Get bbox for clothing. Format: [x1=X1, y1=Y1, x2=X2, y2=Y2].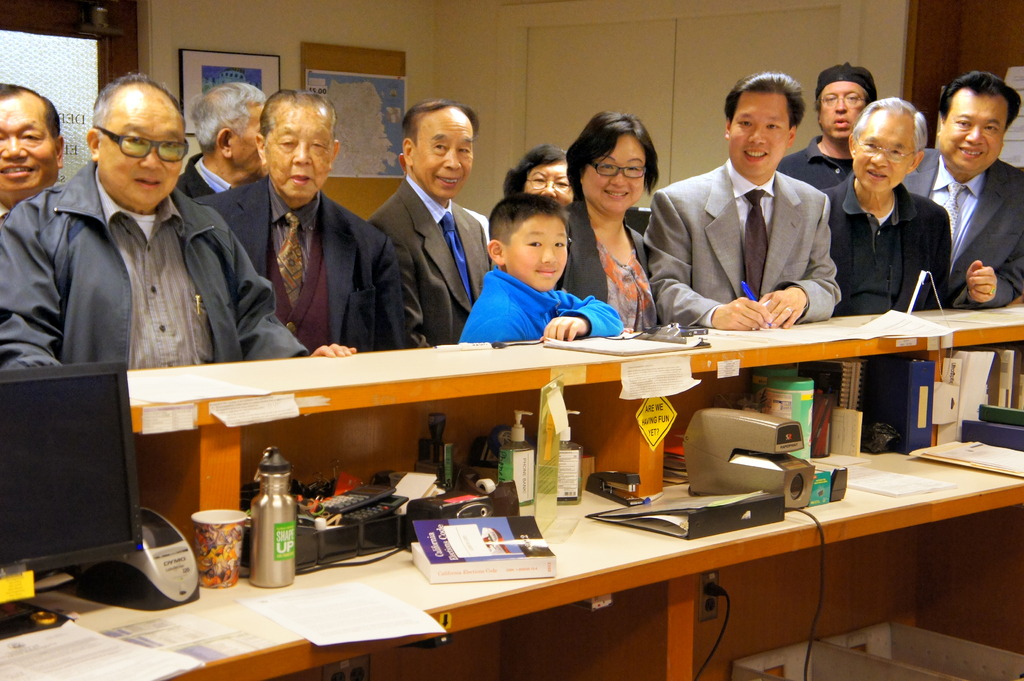
[x1=897, y1=145, x2=1023, y2=307].
